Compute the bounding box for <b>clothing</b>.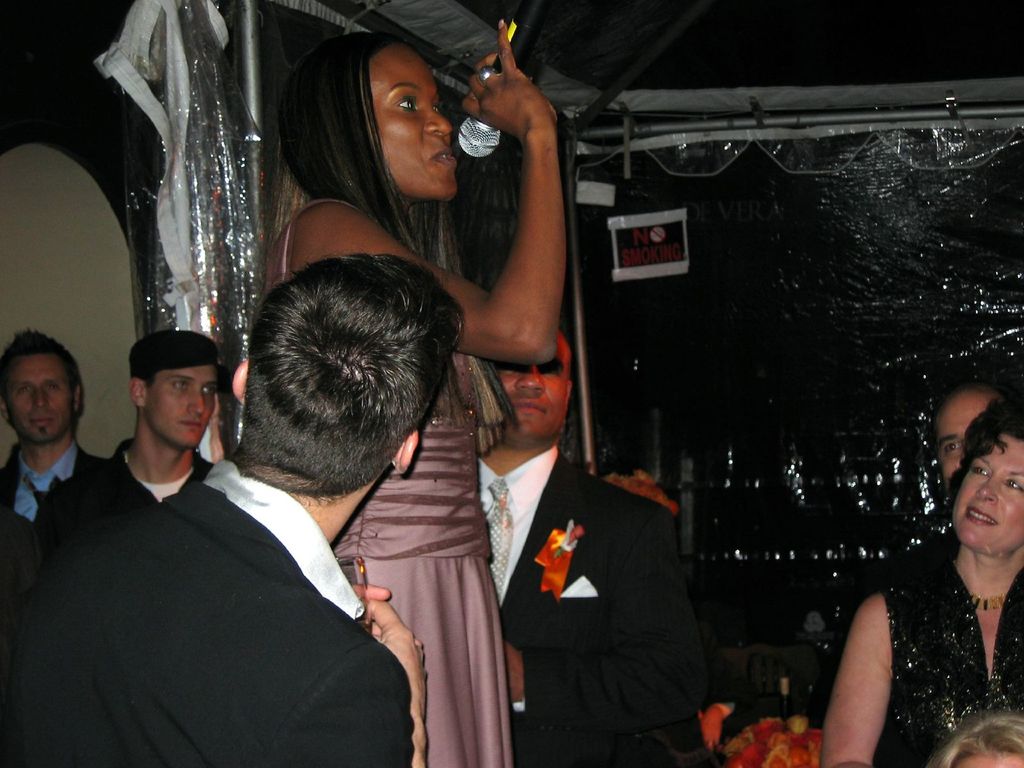
bbox=(234, 211, 515, 767).
